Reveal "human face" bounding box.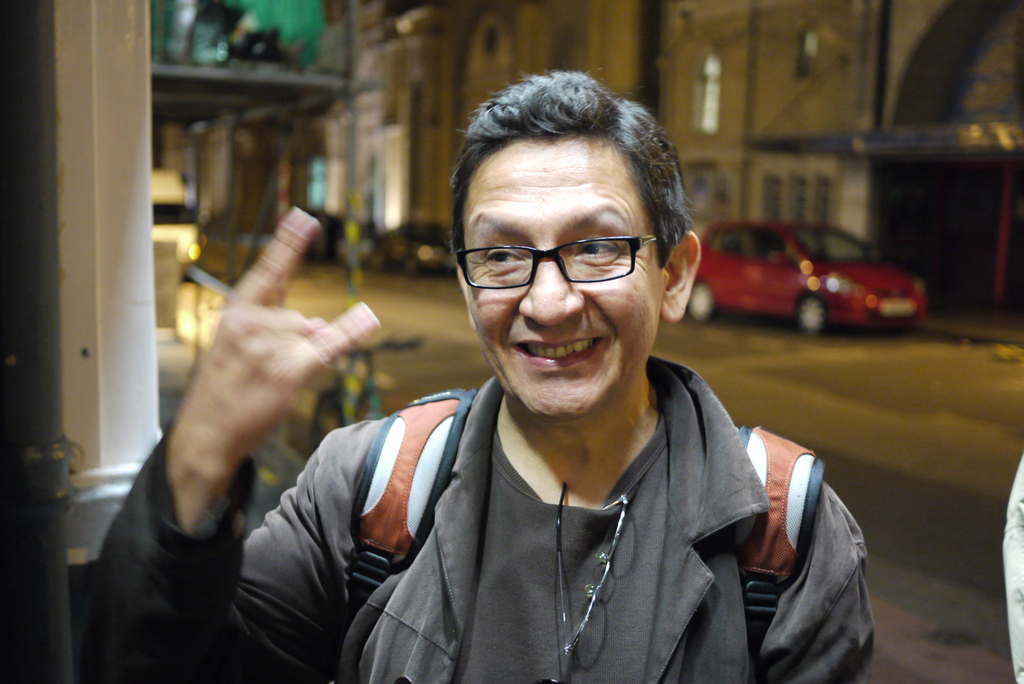
Revealed: region(463, 137, 665, 421).
